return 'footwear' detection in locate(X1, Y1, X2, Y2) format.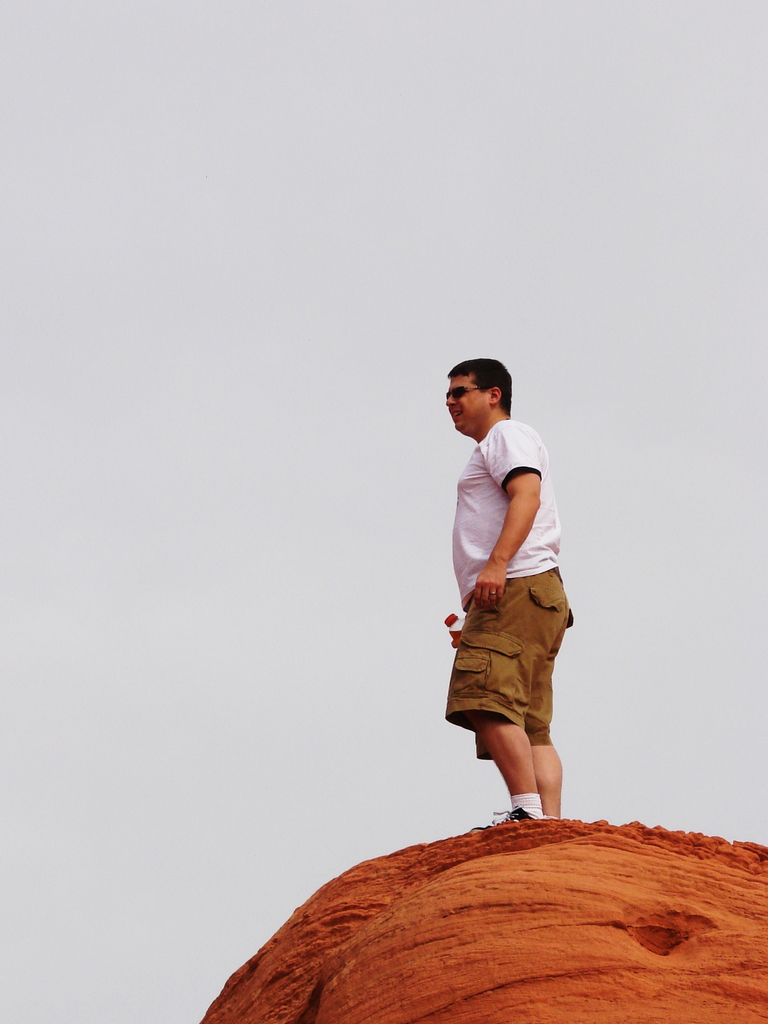
locate(464, 764, 563, 829).
